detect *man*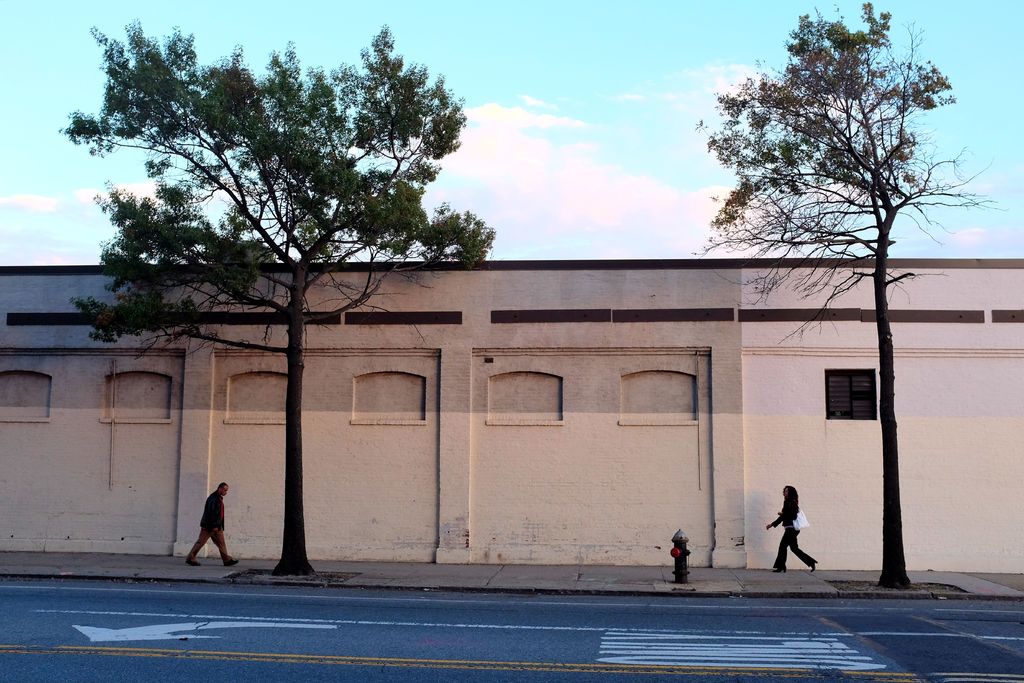
box=[180, 481, 233, 573]
